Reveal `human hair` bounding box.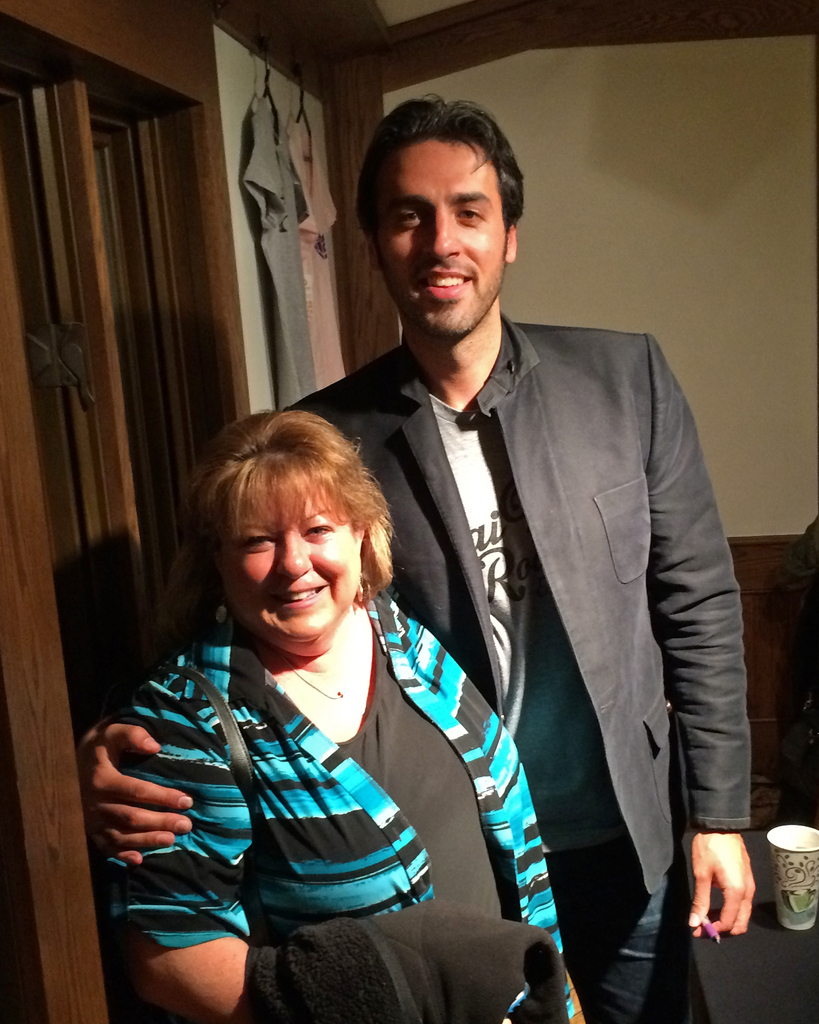
Revealed: bbox=[354, 90, 519, 240].
